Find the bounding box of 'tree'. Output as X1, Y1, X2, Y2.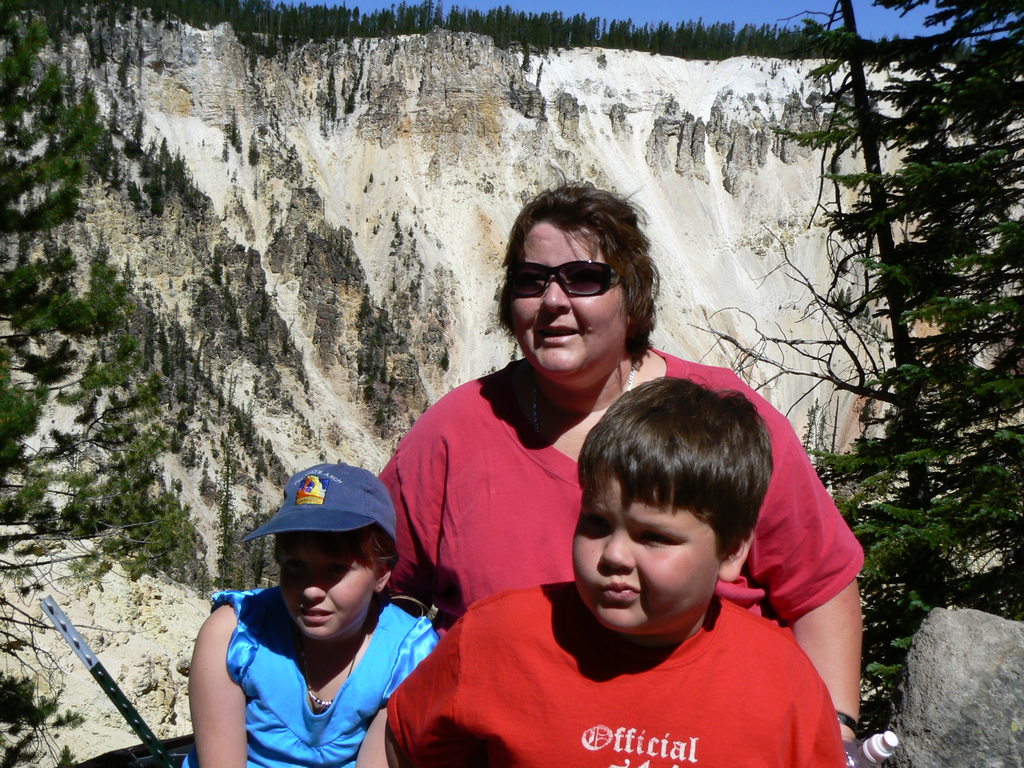
0, 0, 223, 598.
